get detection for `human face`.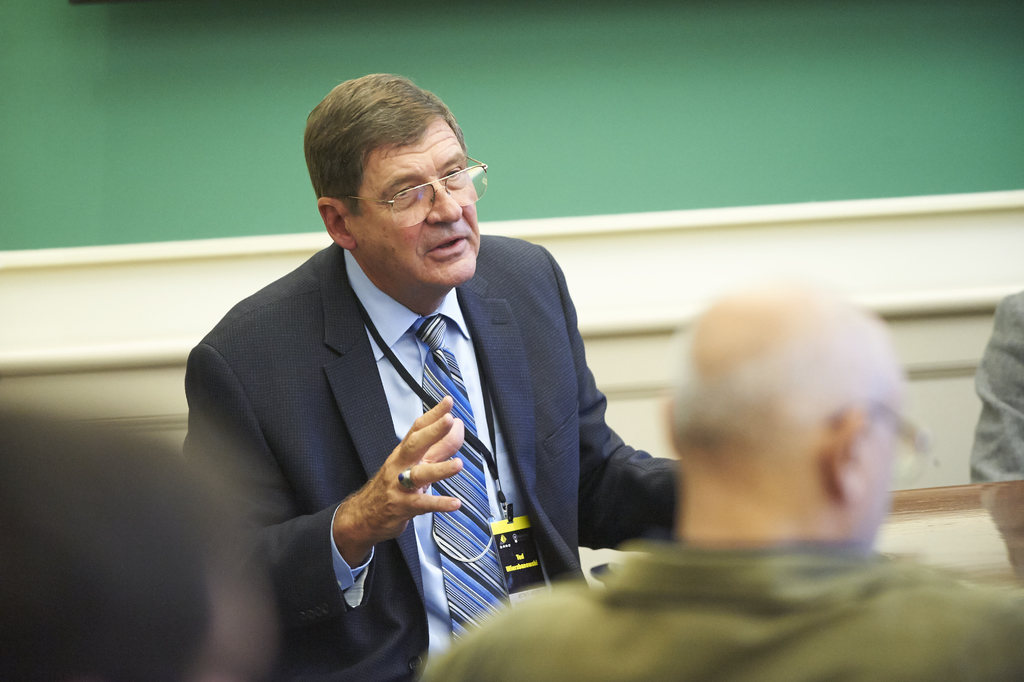
Detection: rect(348, 122, 479, 288).
